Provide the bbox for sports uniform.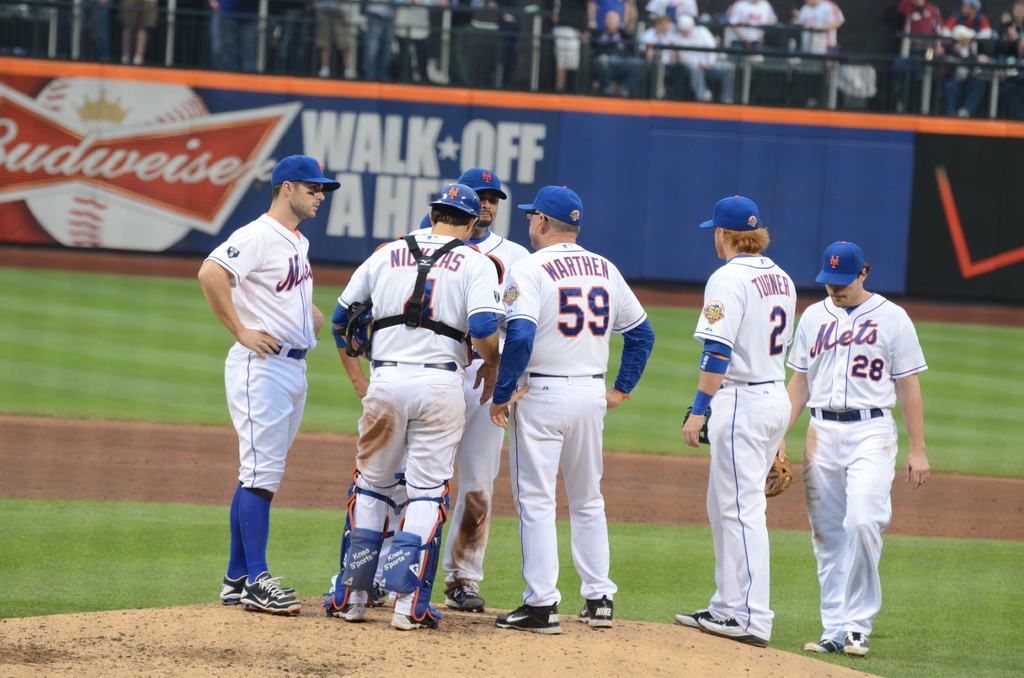
pyautogui.locateOnScreen(790, 0, 844, 55).
